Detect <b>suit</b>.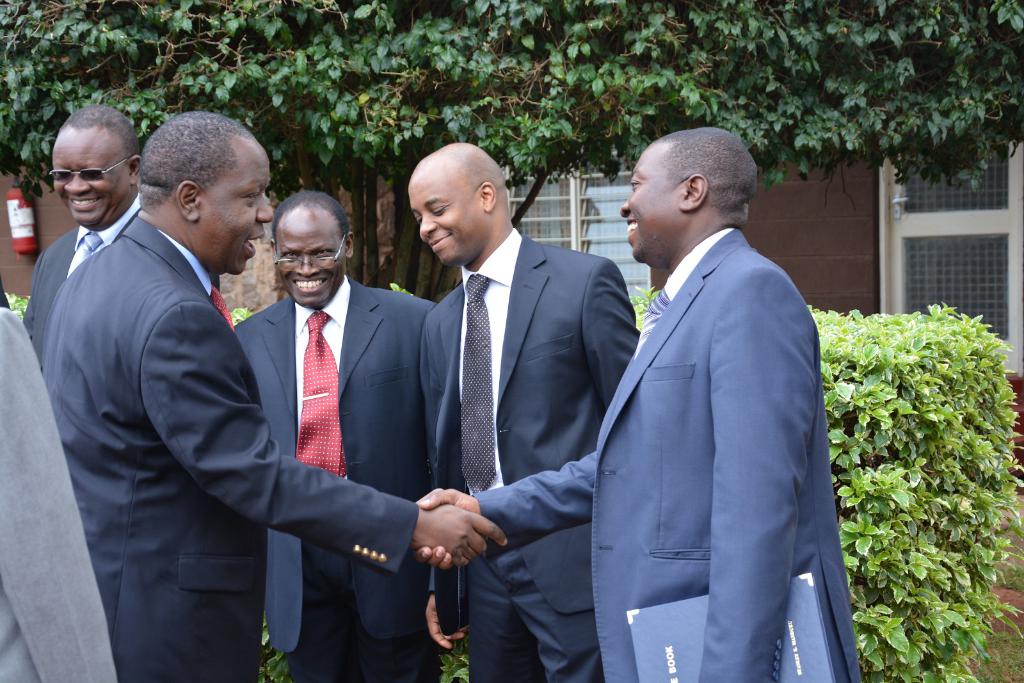
Detected at bbox=[476, 227, 865, 682].
